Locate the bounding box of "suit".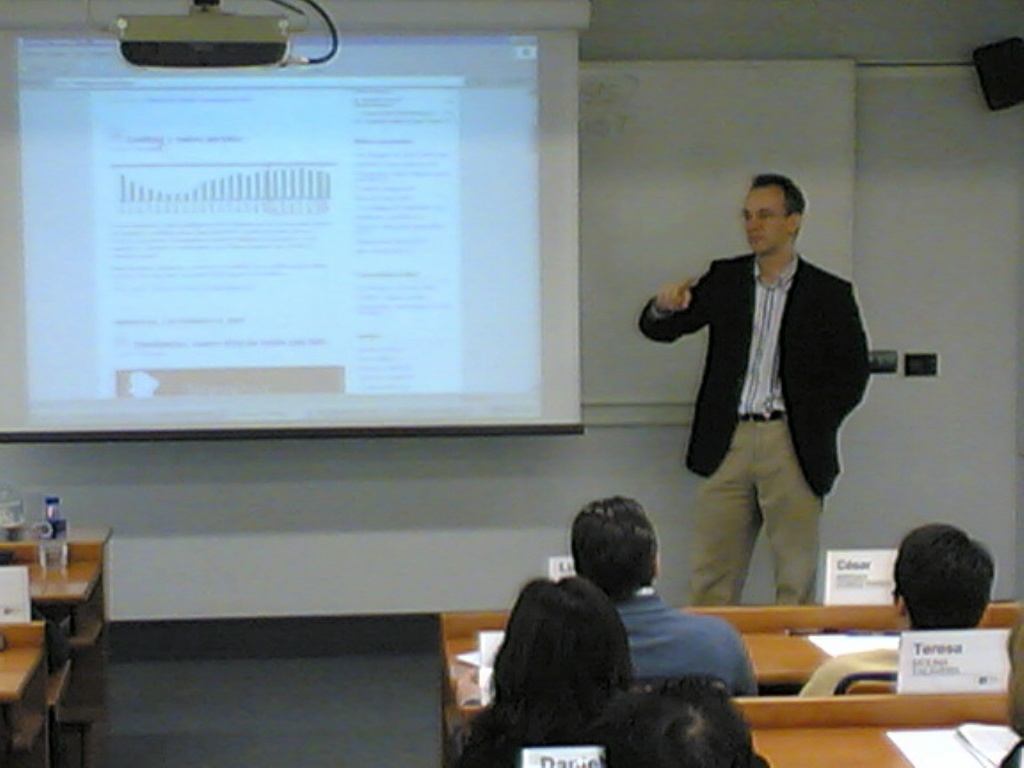
Bounding box: rect(639, 252, 869, 500).
